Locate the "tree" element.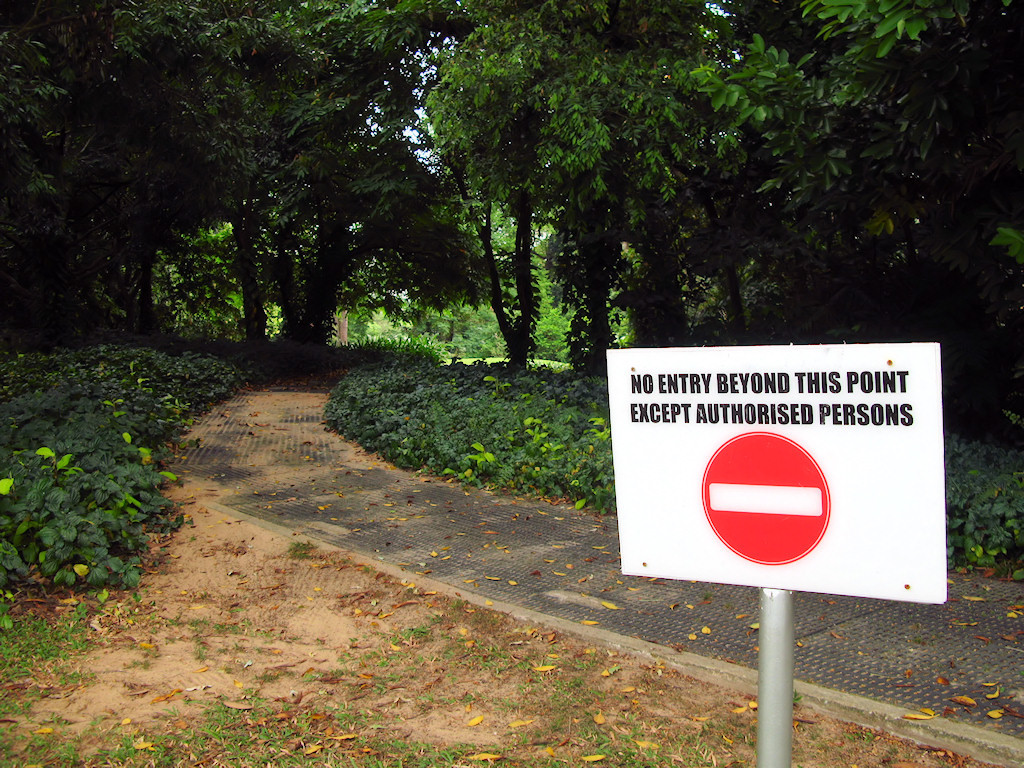
Element bbox: bbox=[727, 0, 1023, 442].
